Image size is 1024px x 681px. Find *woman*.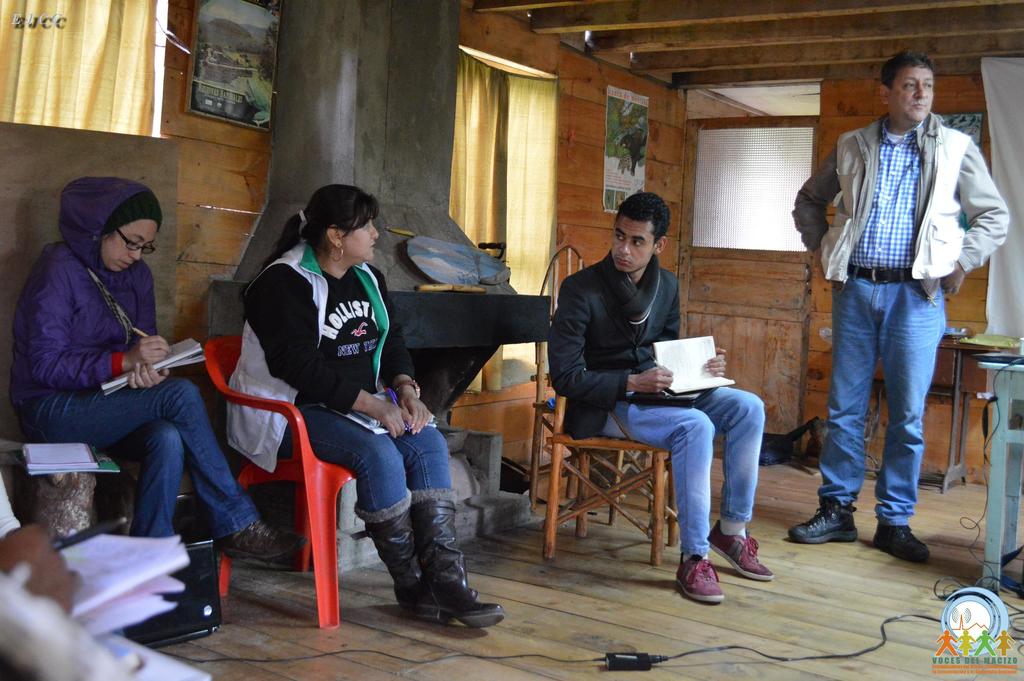
(207, 185, 508, 636).
